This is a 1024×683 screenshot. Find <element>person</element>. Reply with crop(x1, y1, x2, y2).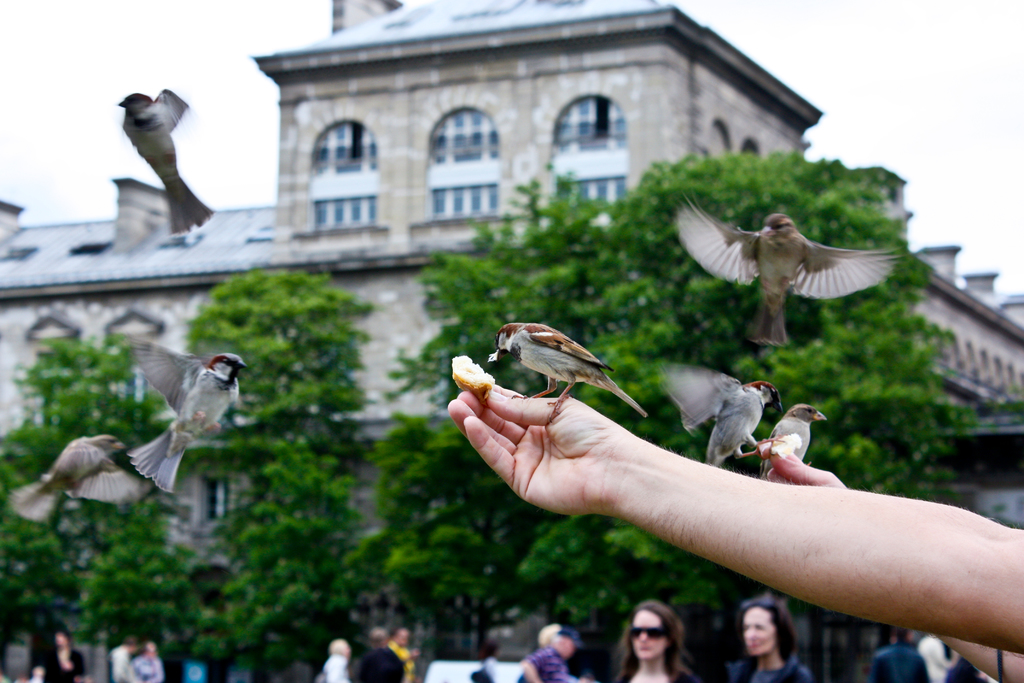
crop(377, 624, 419, 682).
